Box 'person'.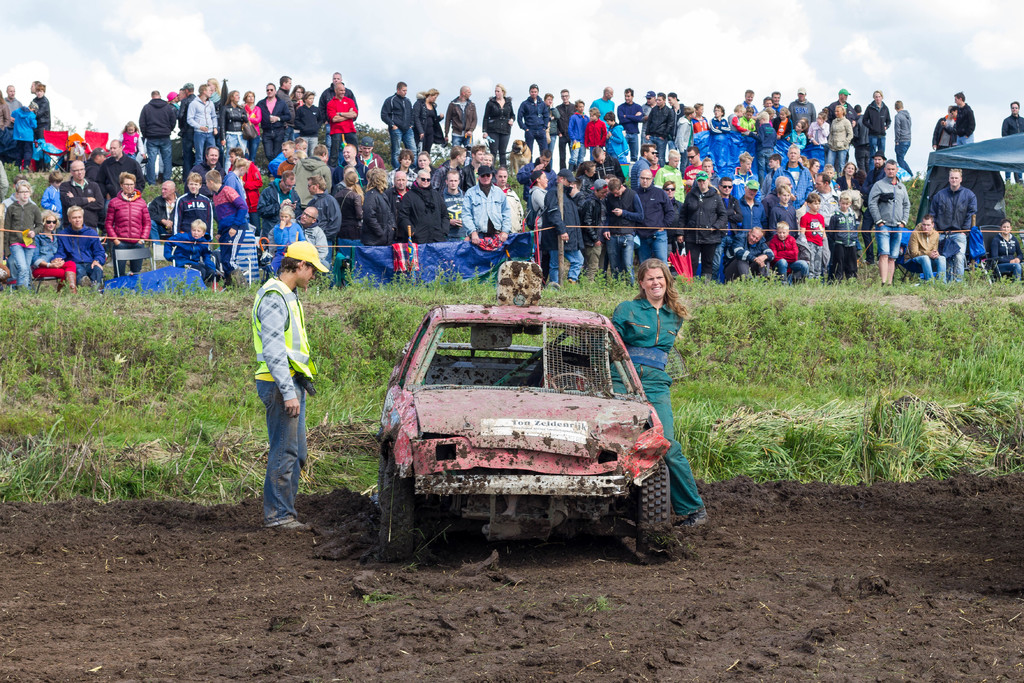
BBox(1000, 101, 1023, 187).
